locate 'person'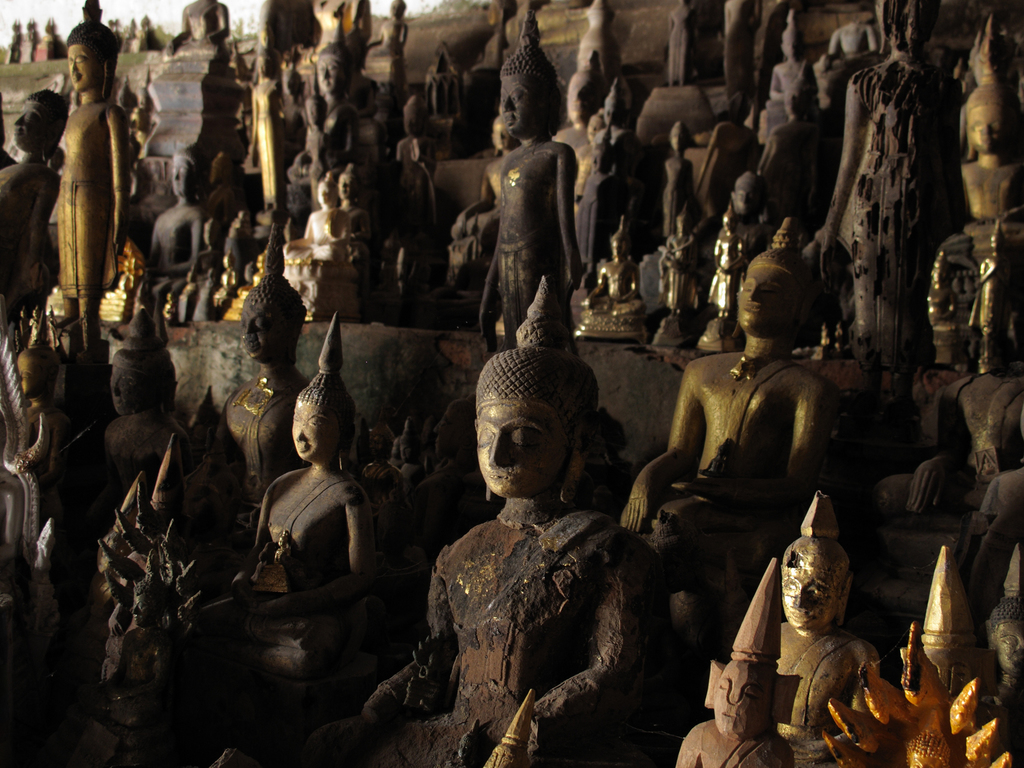
BBox(815, 0, 918, 310)
